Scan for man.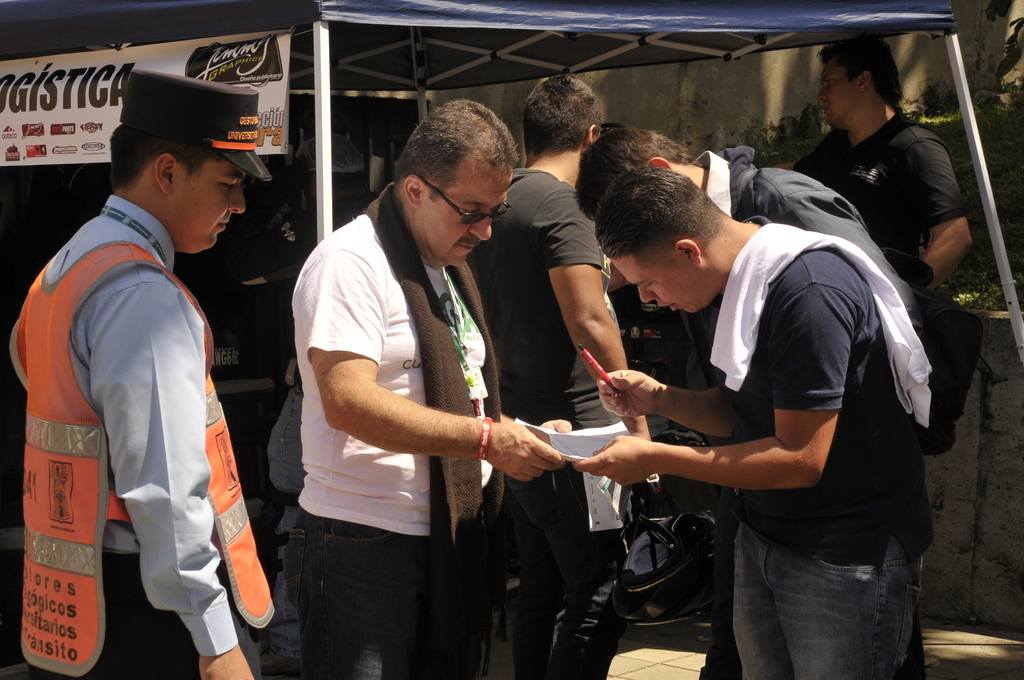
Scan result: box(769, 40, 980, 323).
